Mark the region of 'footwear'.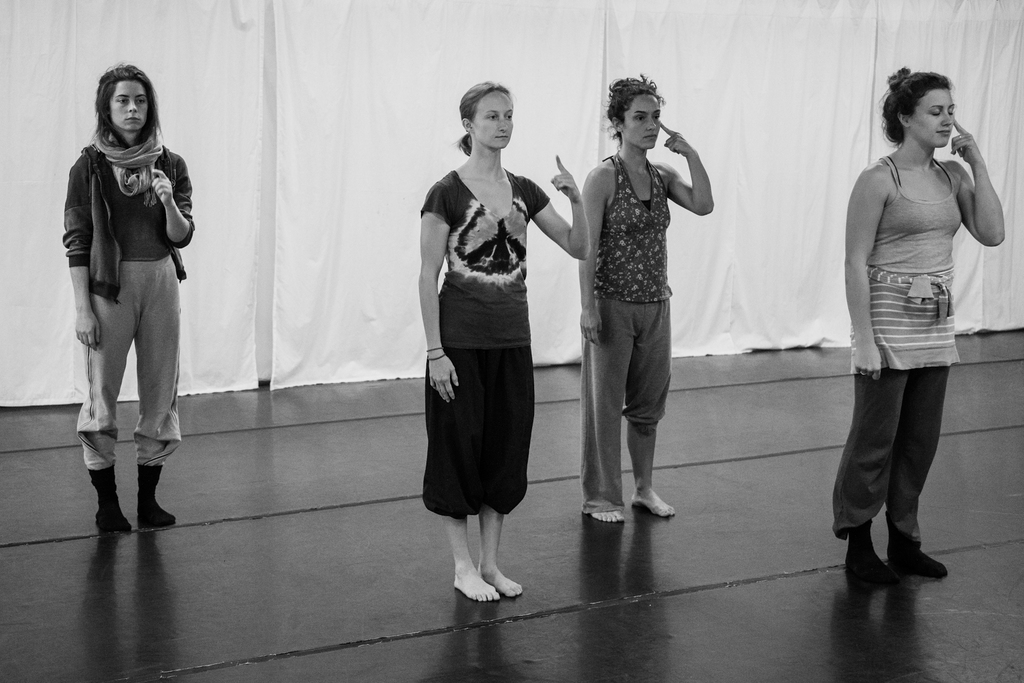
Region: 890:472:943:577.
